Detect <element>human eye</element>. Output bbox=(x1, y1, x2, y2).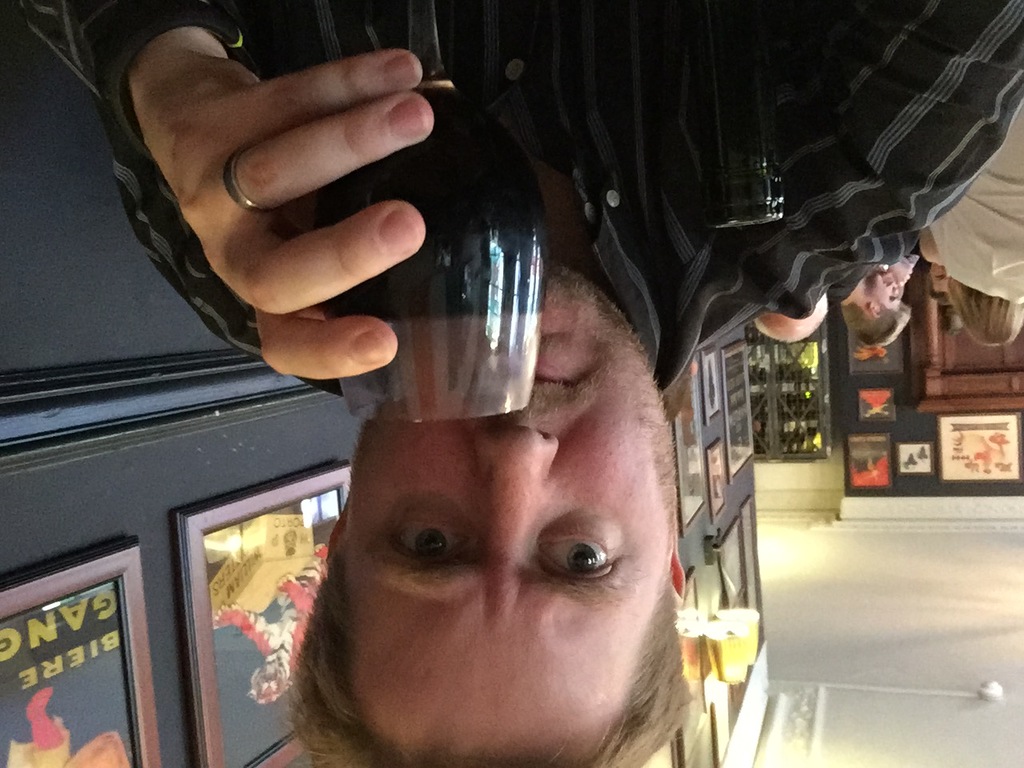
bbox=(388, 502, 478, 561).
